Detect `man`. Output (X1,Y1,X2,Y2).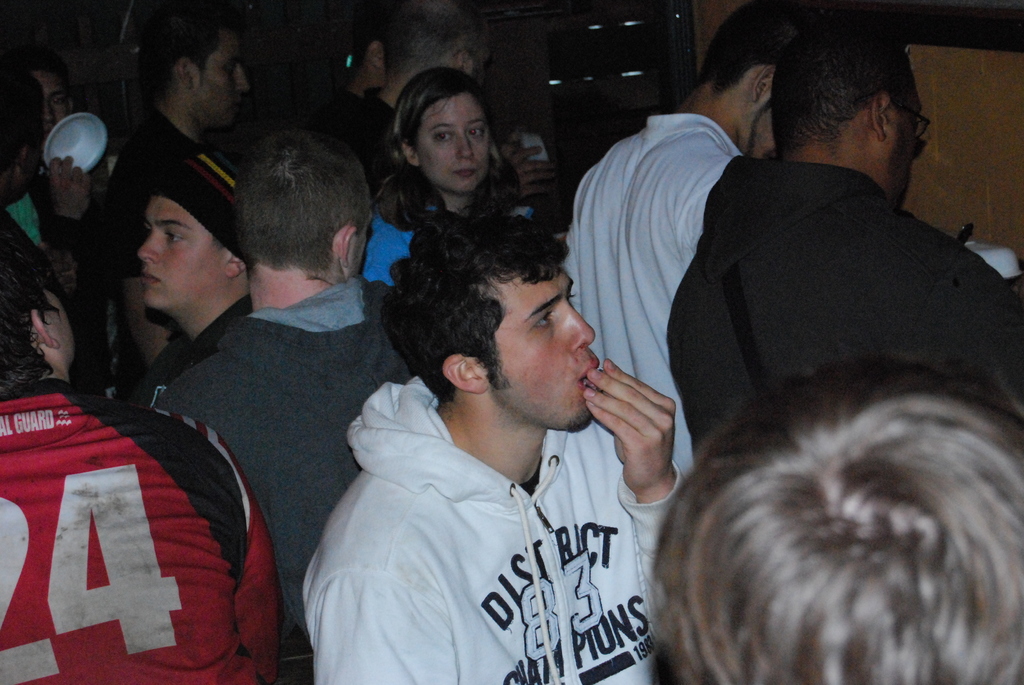
(152,127,421,641).
